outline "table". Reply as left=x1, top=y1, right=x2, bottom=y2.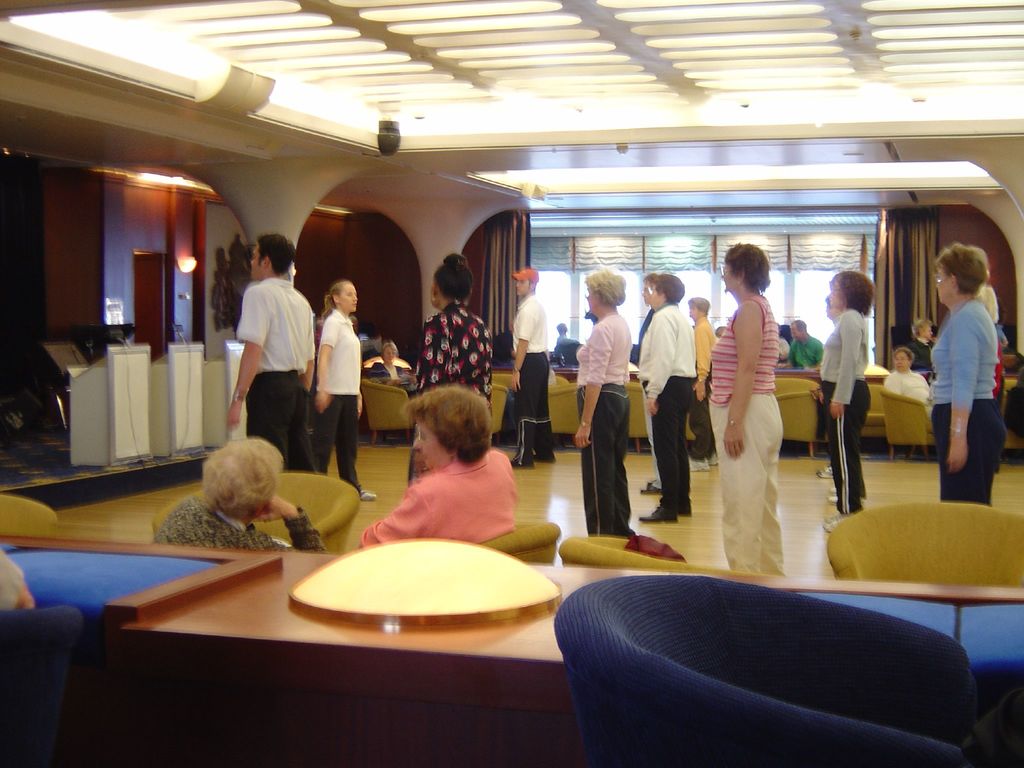
left=0, top=536, right=1023, bottom=767.
